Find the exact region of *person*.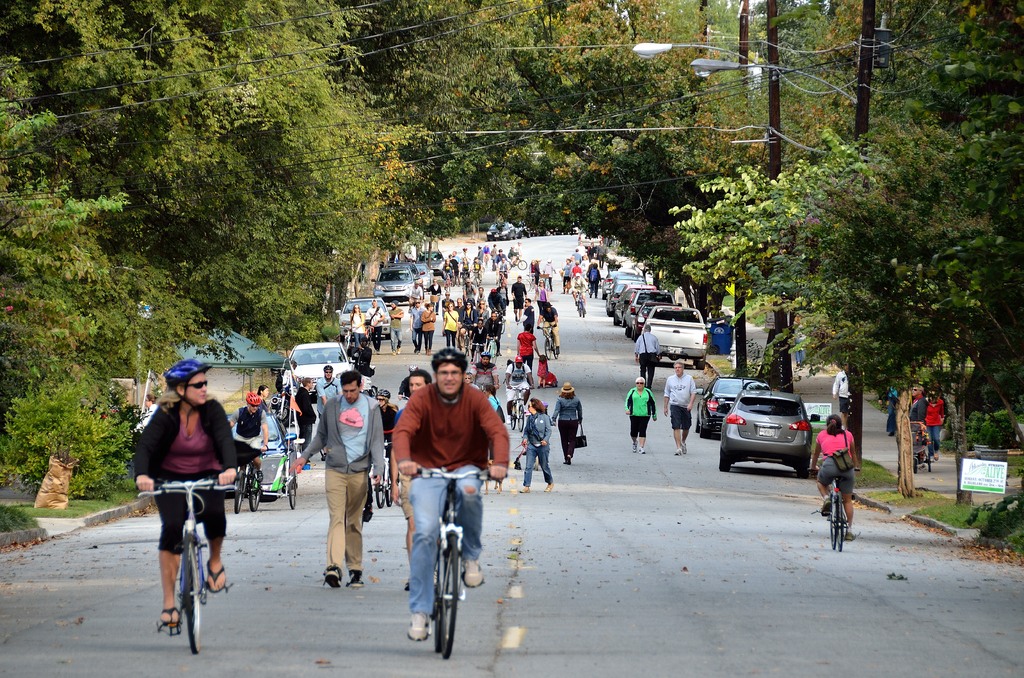
Exact region: 511/274/529/319.
